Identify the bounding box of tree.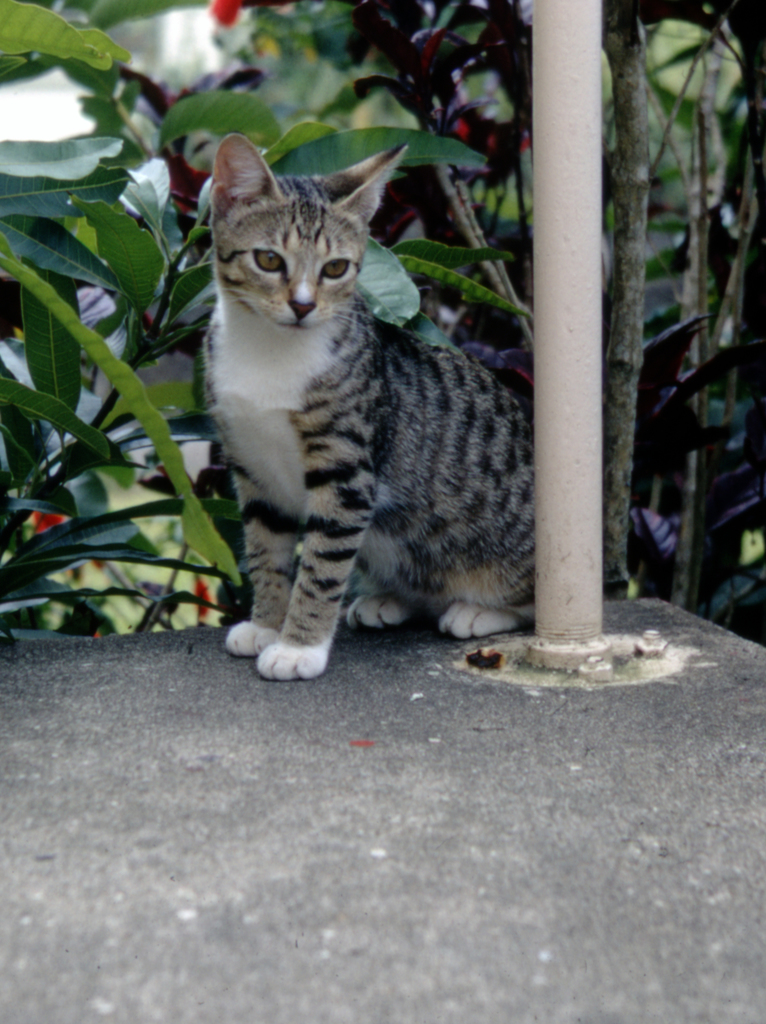
box=[0, 0, 492, 649].
